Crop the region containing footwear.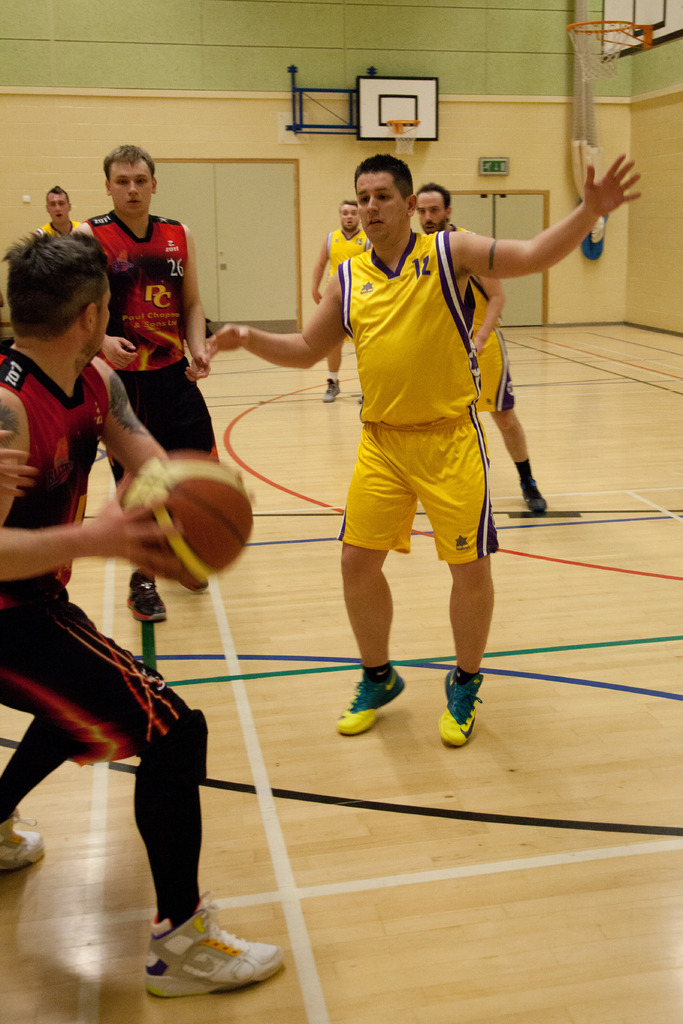
Crop region: (x1=127, y1=573, x2=171, y2=621).
